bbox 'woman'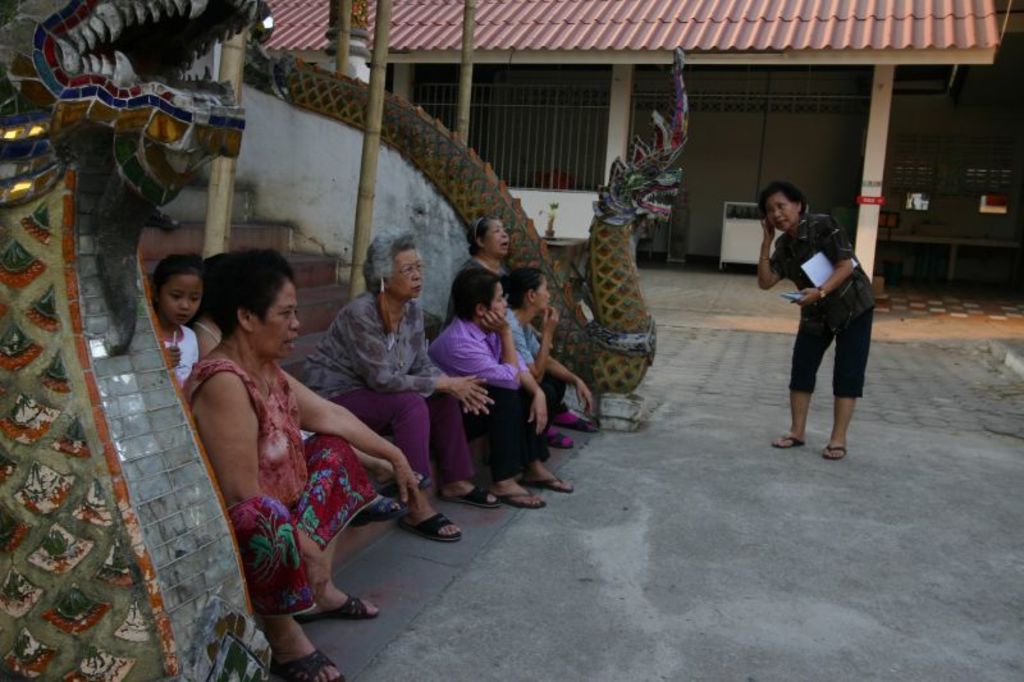
bbox=(759, 180, 874, 458)
